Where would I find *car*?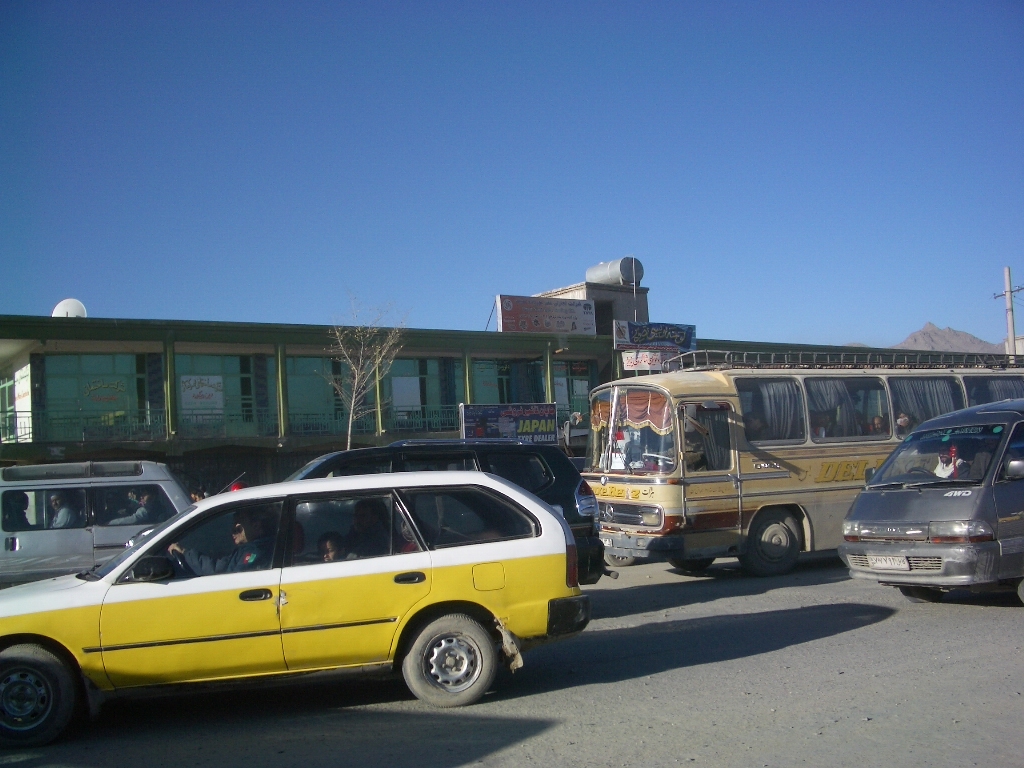
At x1=0 y1=454 x2=200 y2=586.
